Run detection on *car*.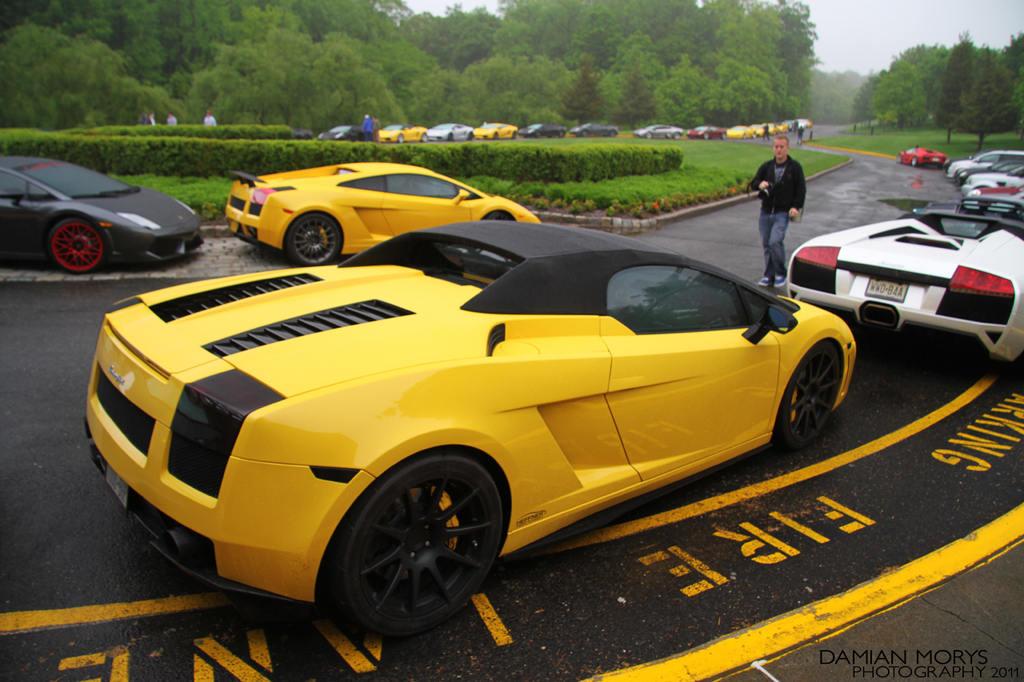
Result: [left=572, top=117, right=620, bottom=138].
